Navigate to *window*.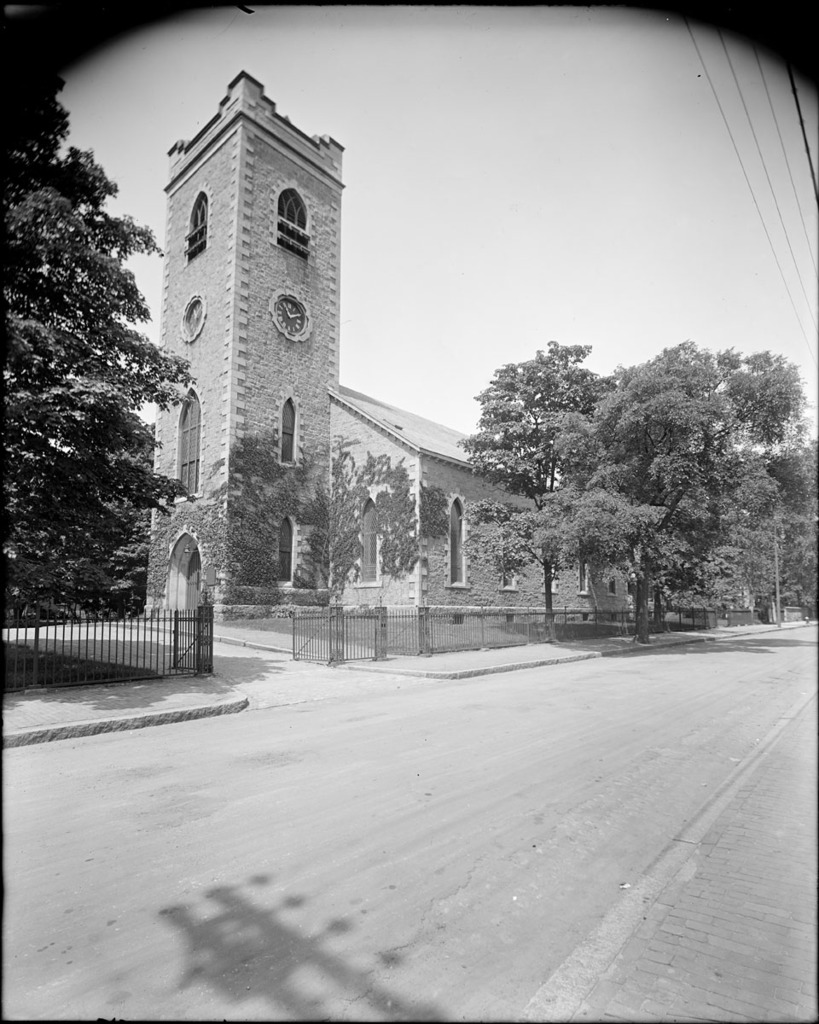
Navigation target: {"x1": 166, "y1": 376, "x2": 220, "y2": 510}.
